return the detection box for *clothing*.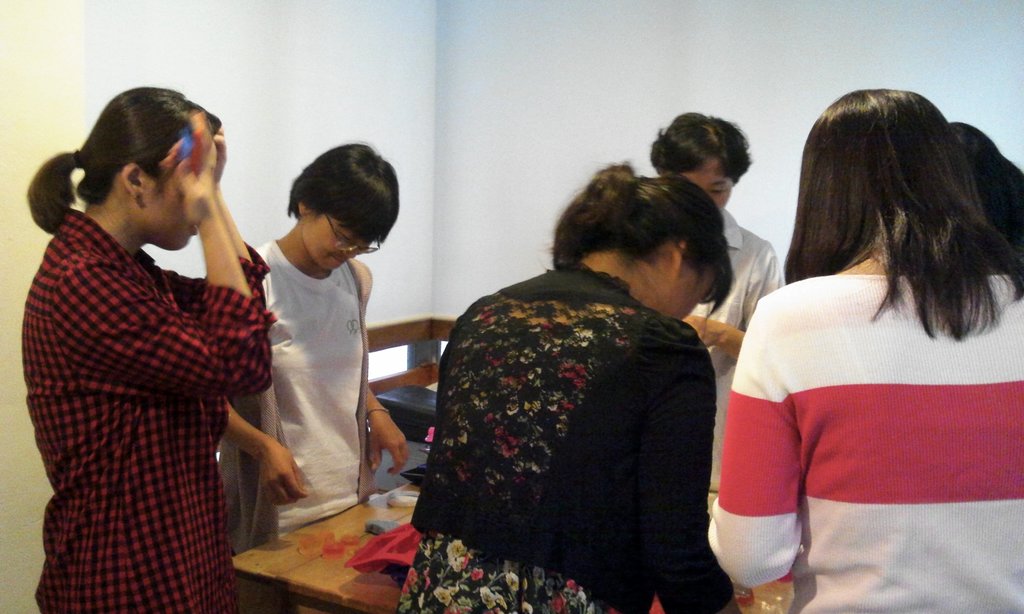
[671, 202, 793, 512].
